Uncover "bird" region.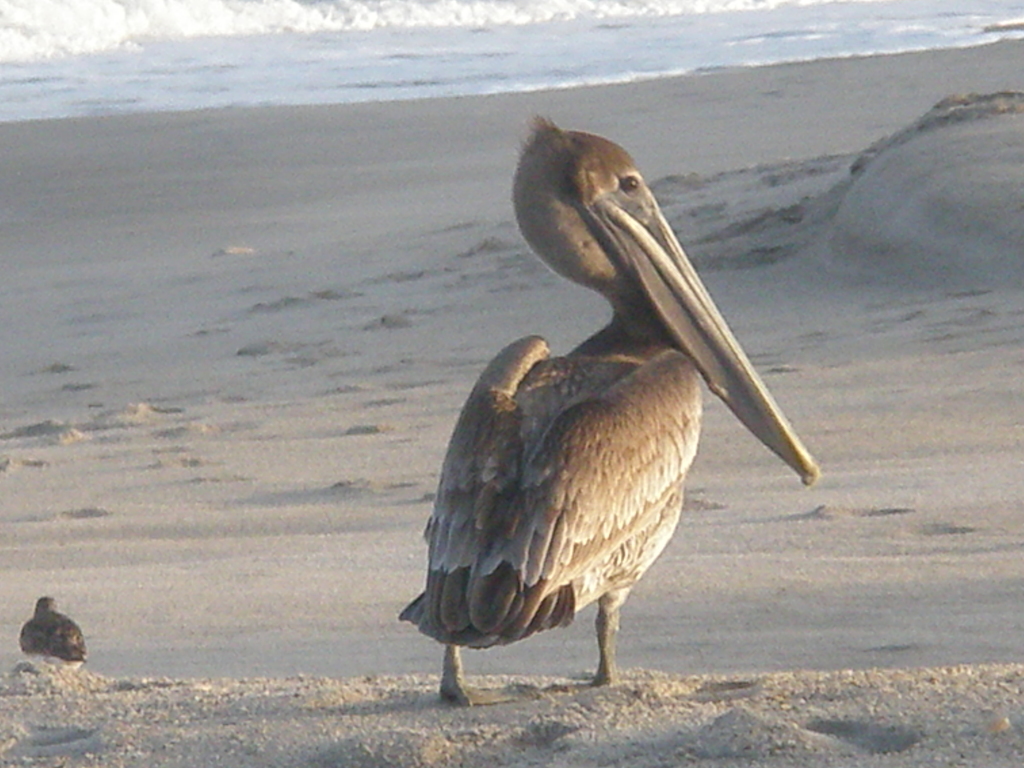
Uncovered: [408, 132, 812, 718].
